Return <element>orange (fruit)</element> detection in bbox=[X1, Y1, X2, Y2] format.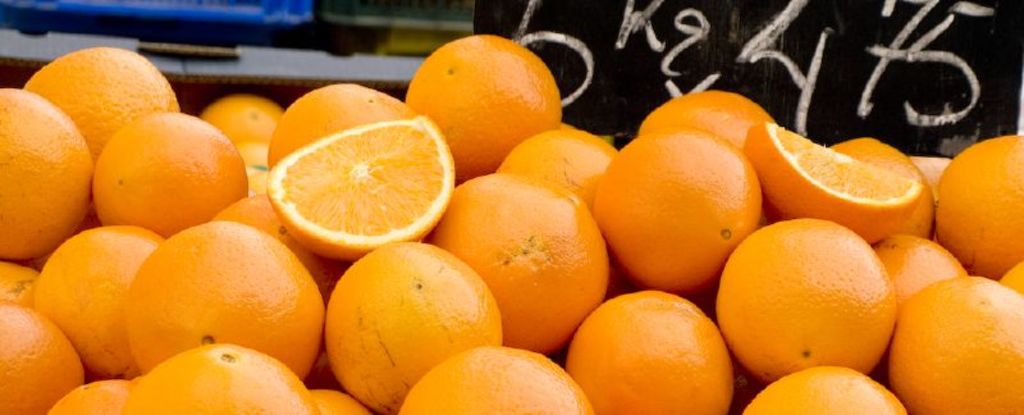
bbox=[38, 229, 159, 374].
